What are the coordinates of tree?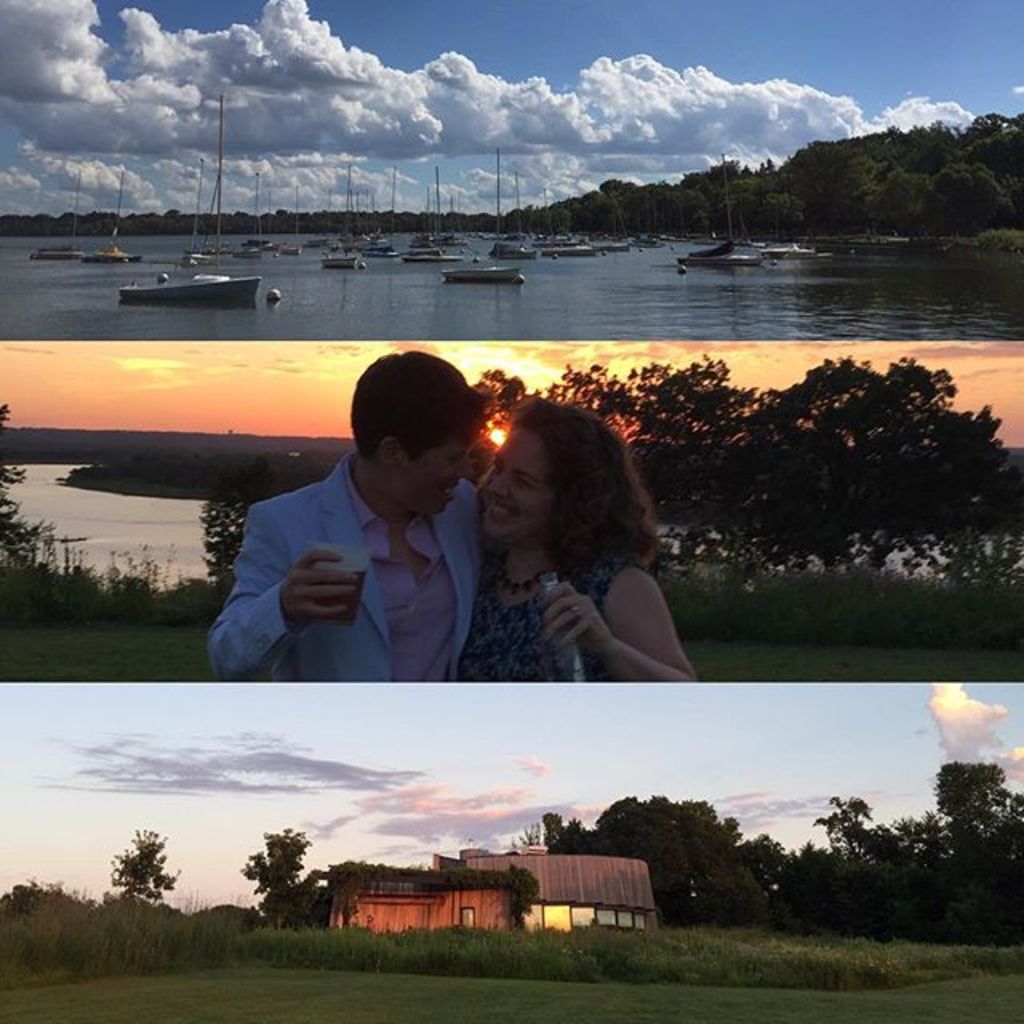
crop(893, 757, 1022, 947).
